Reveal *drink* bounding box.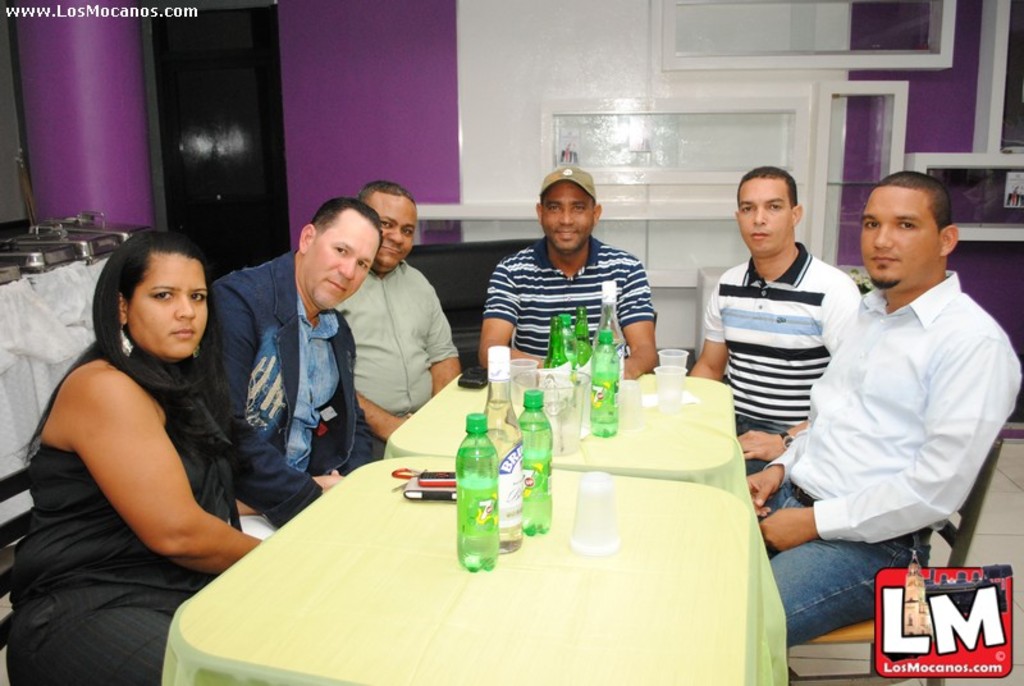
Revealed: bbox(517, 388, 557, 540).
